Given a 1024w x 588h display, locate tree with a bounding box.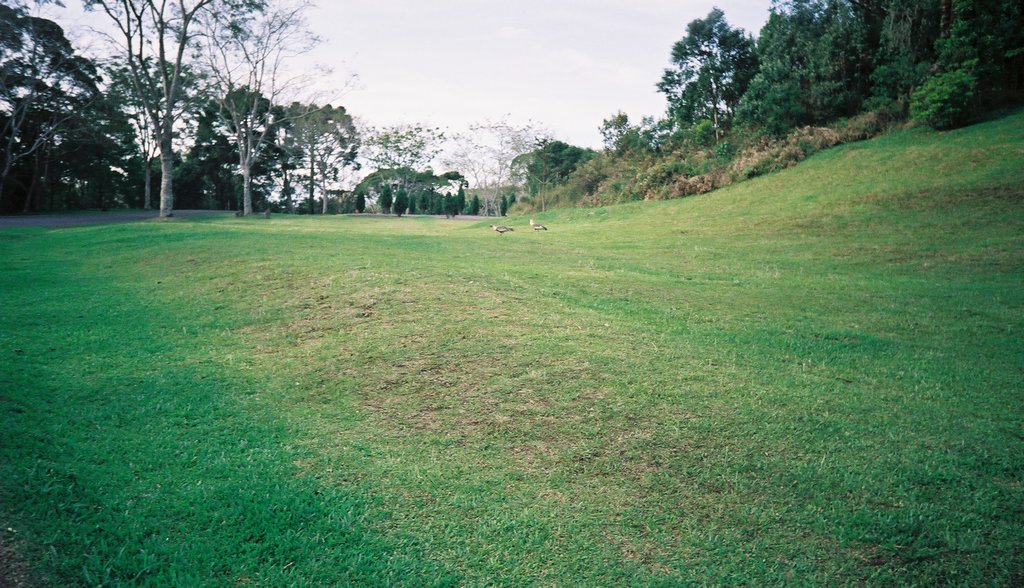
Located: locate(601, 107, 670, 163).
